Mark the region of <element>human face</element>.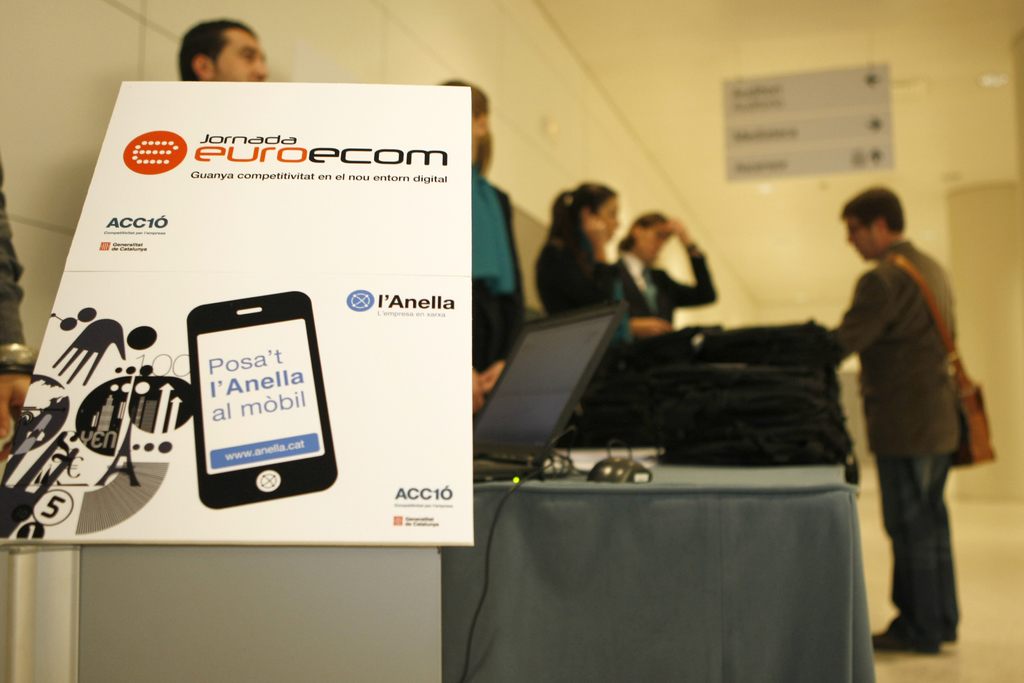
Region: region(212, 31, 266, 81).
